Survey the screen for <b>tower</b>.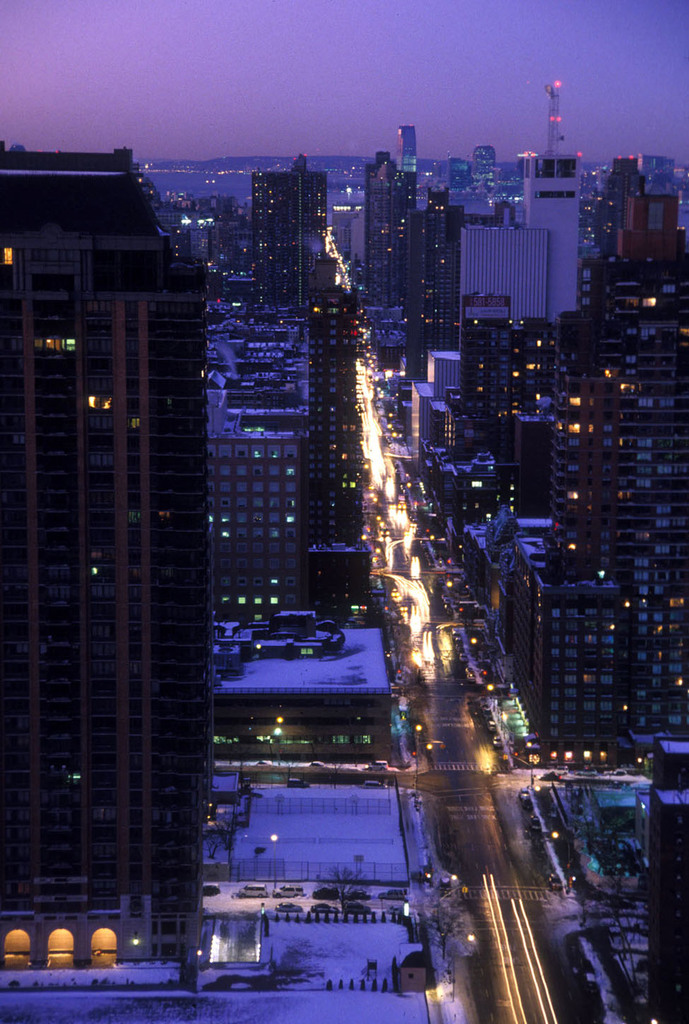
Survey found: Rect(0, 153, 202, 965).
